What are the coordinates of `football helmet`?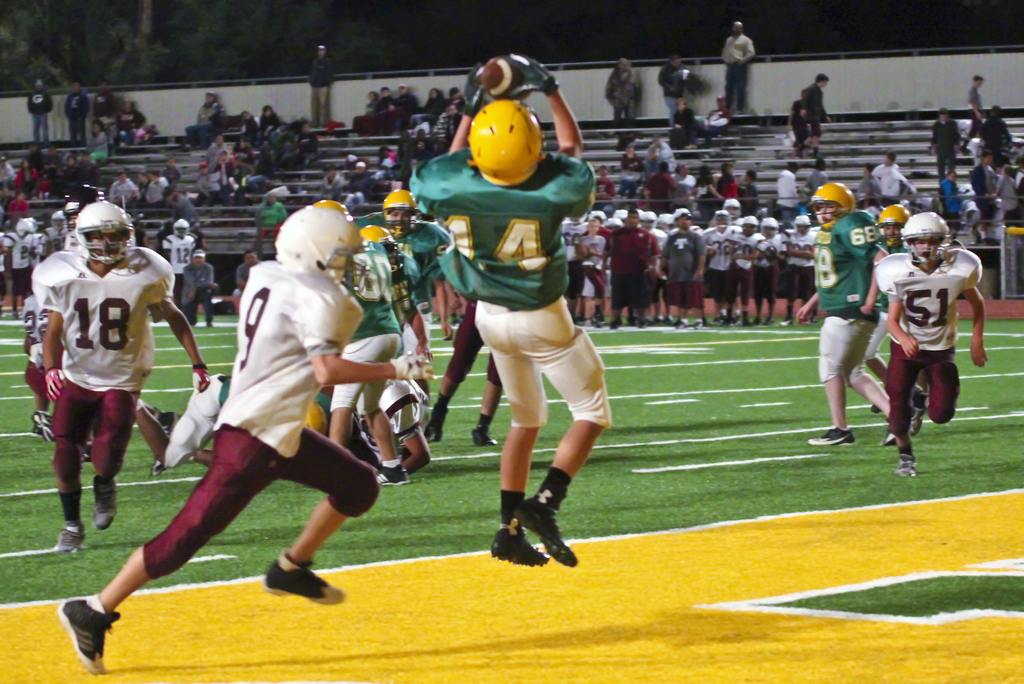
bbox=[177, 215, 190, 236].
